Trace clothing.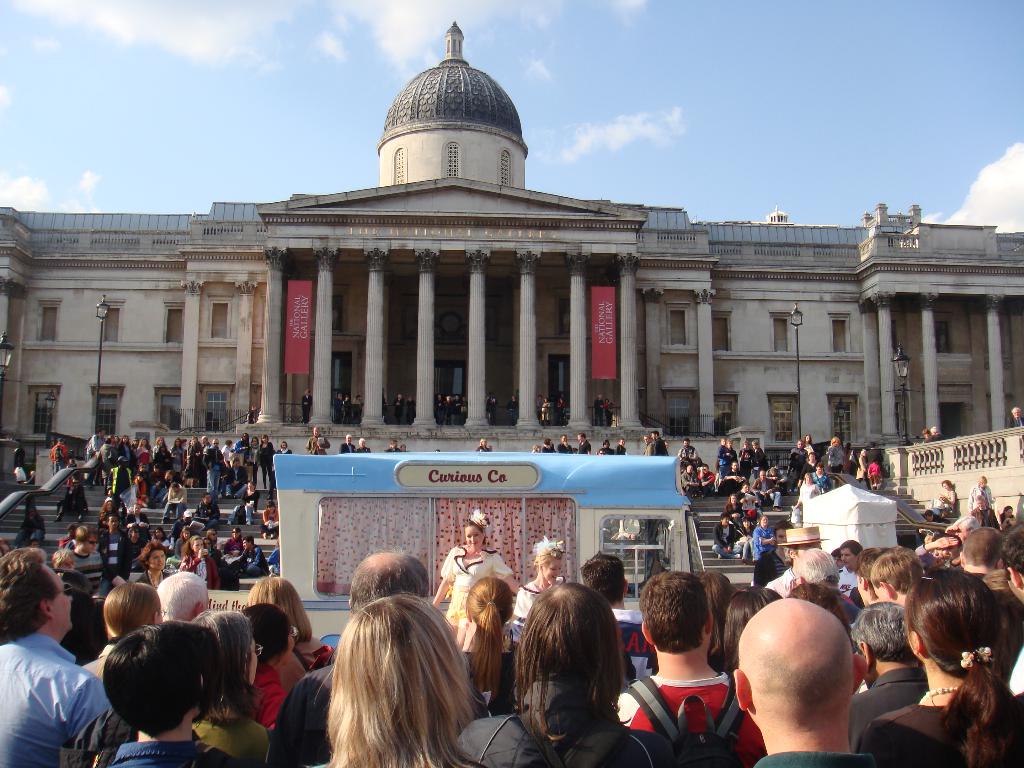
Traced to Rect(170, 519, 186, 538).
